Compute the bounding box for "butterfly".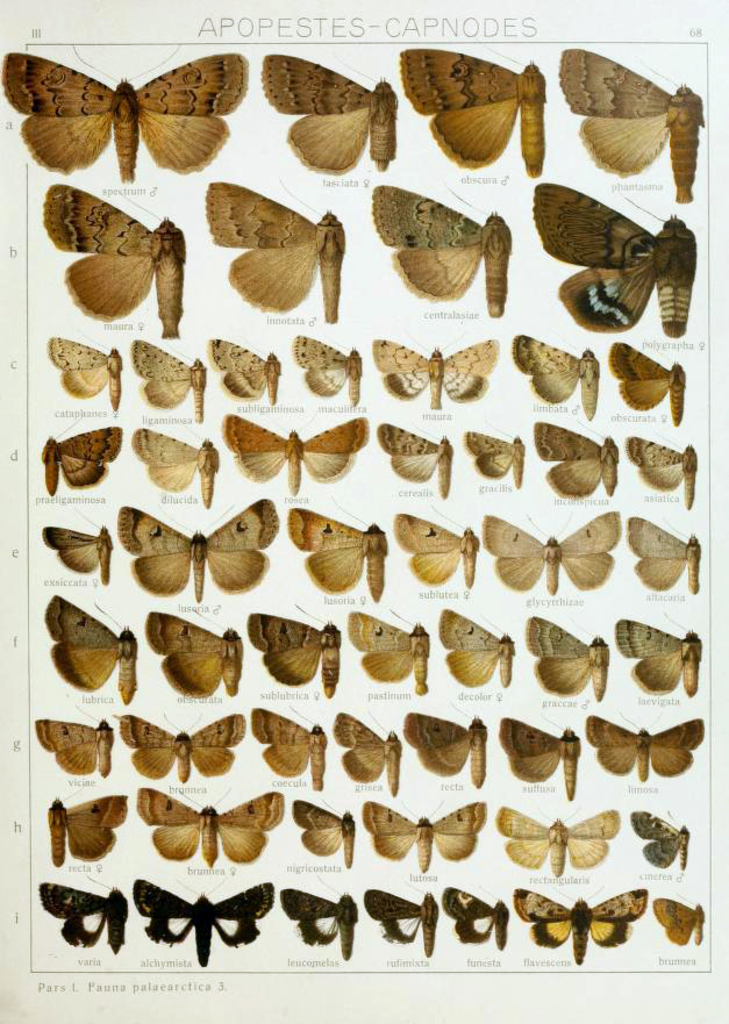
rect(512, 332, 591, 413).
